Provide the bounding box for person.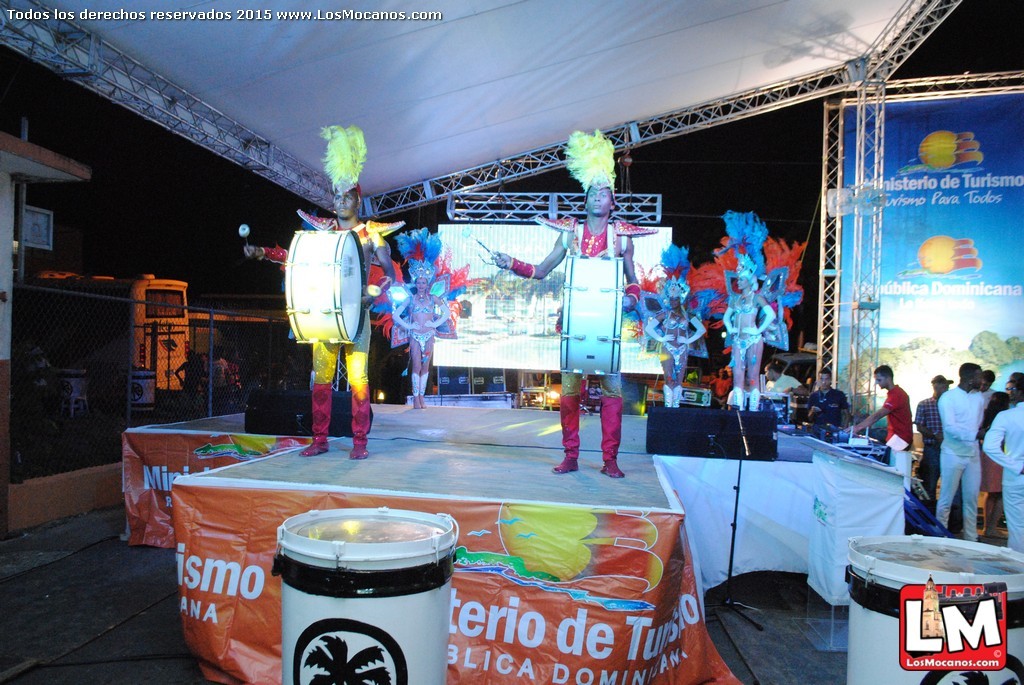
crop(489, 173, 642, 480).
